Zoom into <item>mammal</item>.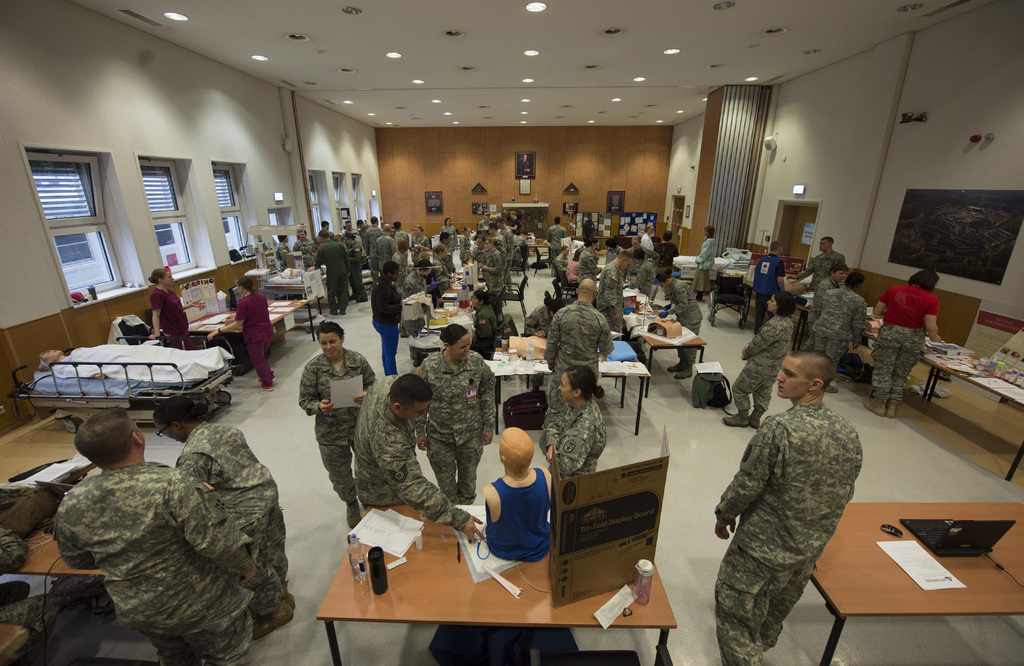
Zoom target: l=543, t=284, r=600, b=416.
